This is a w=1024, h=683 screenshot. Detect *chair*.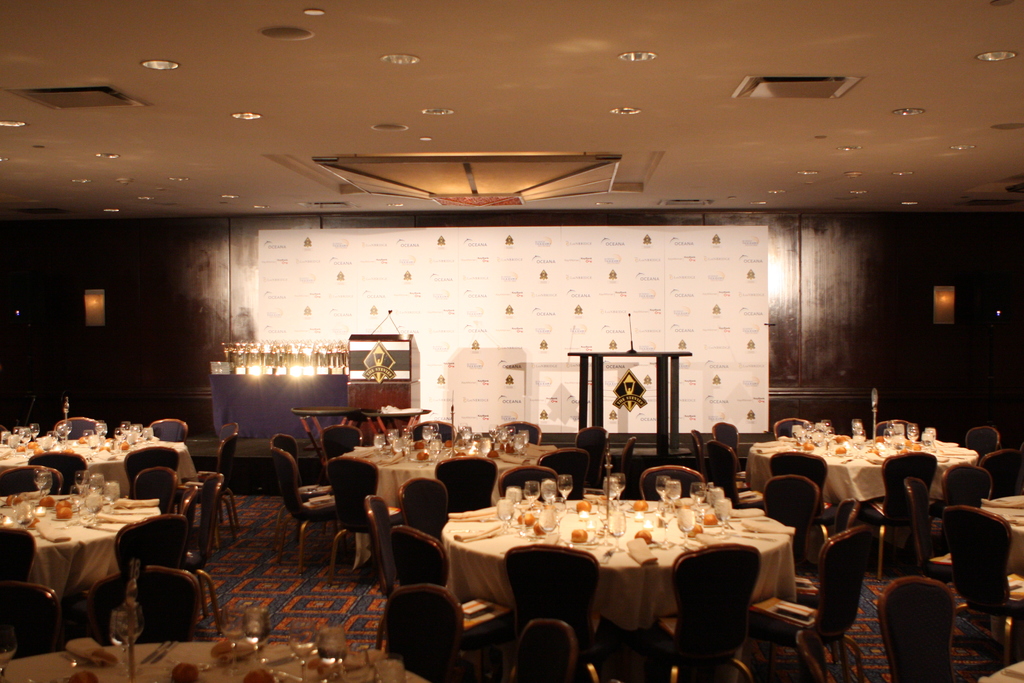
bbox(209, 427, 242, 544).
